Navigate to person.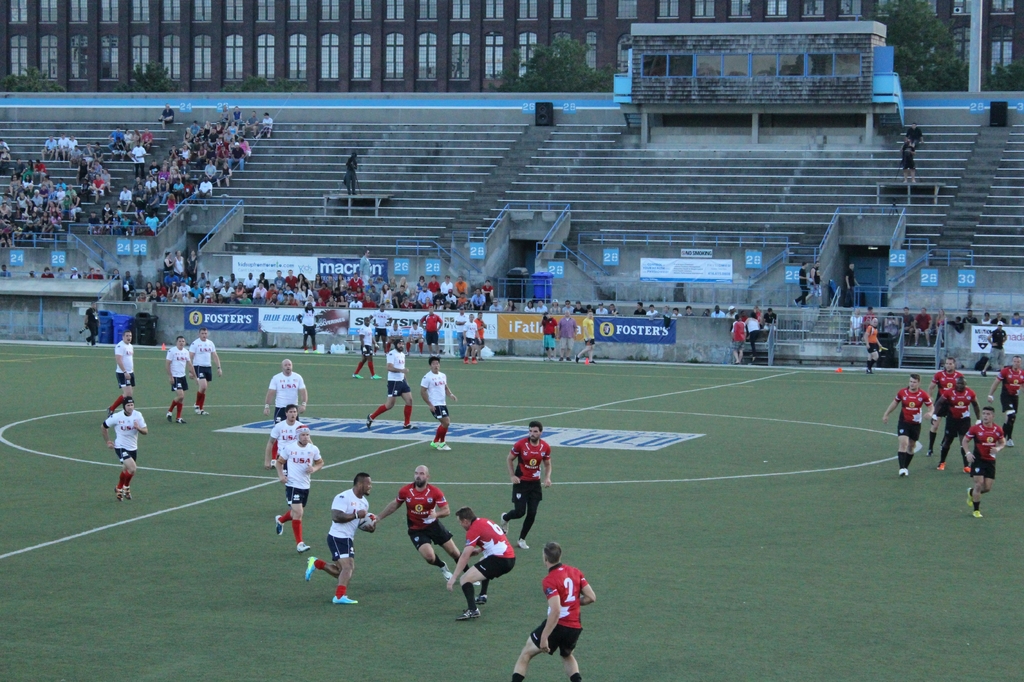
Navigation target: <box>190,329,224,412</box>.
